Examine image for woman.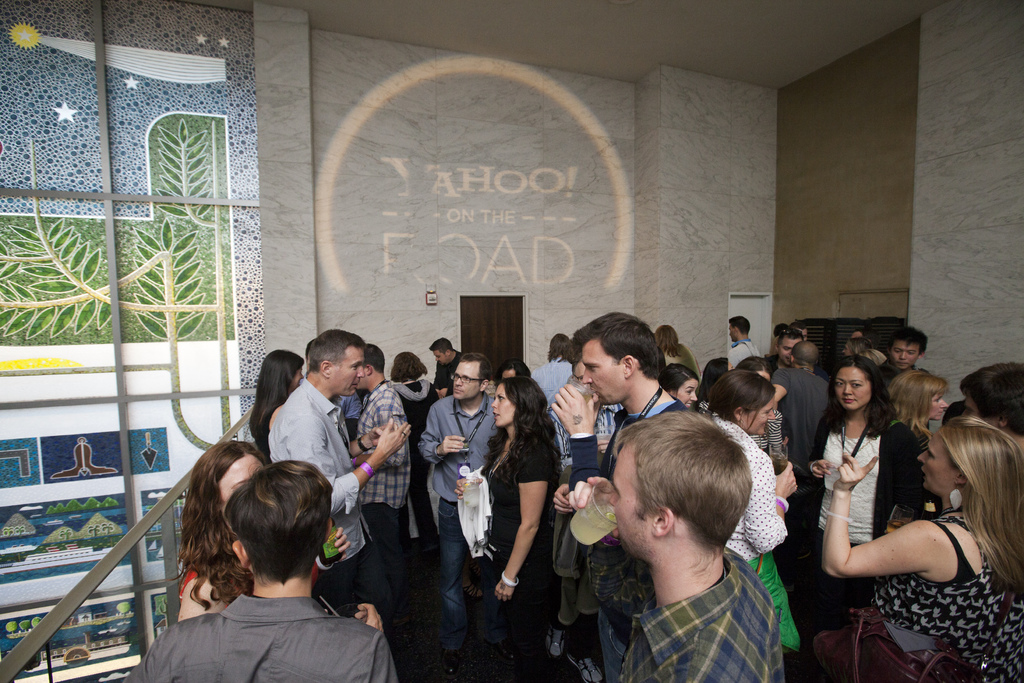
Examination result: <region>176, 439, 351, 622</region>.
